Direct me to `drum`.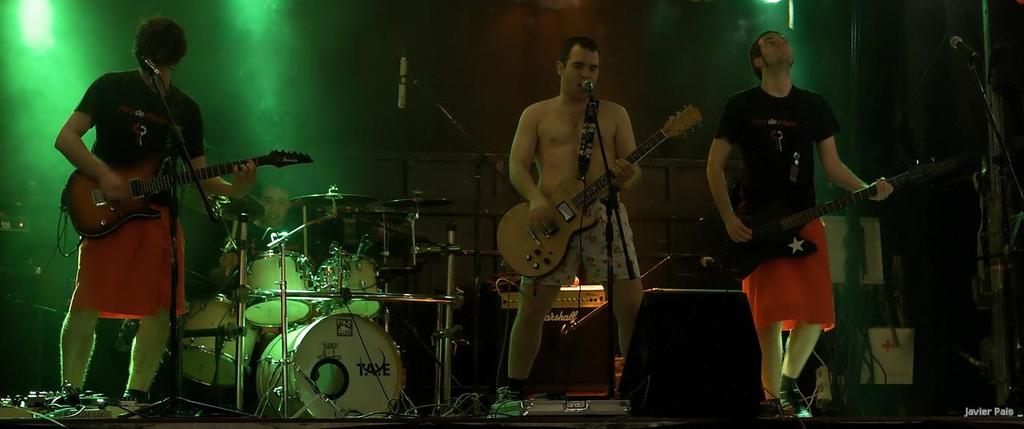
Direction: left=234, top=247, right=314, bottom=327.
